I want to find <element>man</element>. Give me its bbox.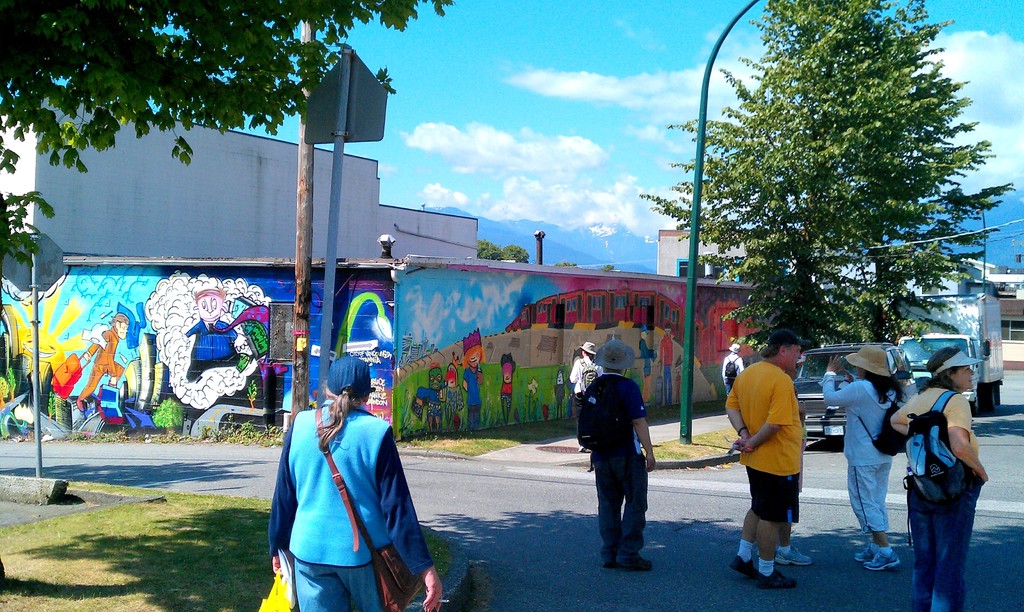
73,310,131,410.
